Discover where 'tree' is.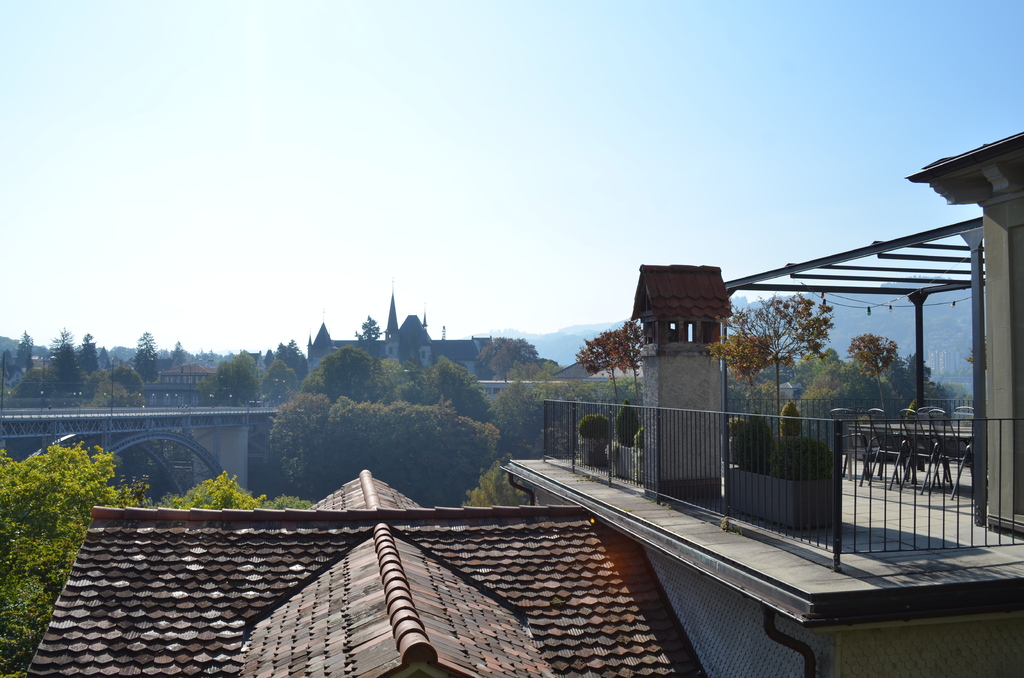
Discovered at [577,311,640,401].
